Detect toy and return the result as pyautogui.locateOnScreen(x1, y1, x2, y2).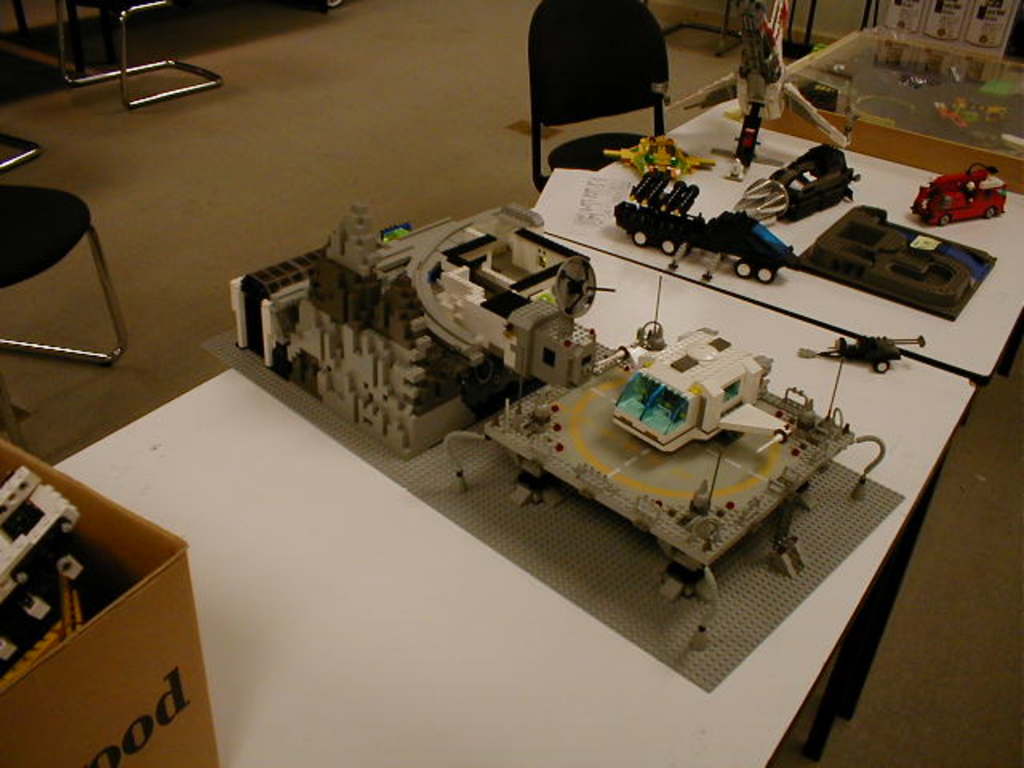
pyautogui.locateOnScreen(614, 168, 798, 285).
